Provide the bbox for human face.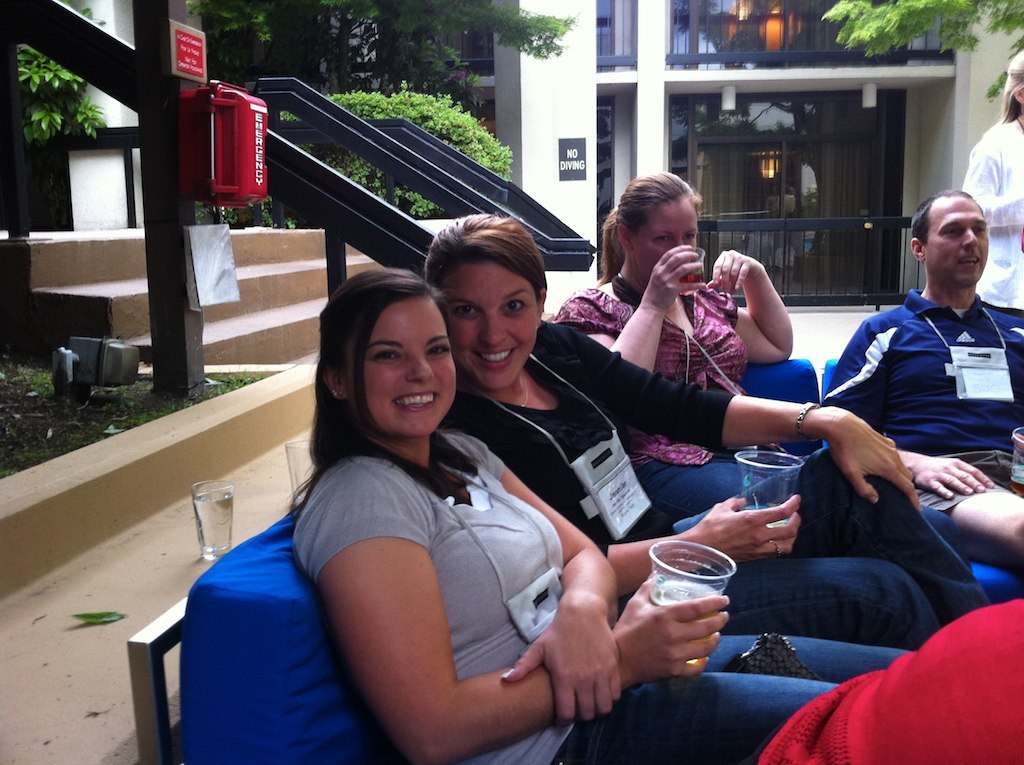
x1=636, y1=202, x2=696, y2=276.
